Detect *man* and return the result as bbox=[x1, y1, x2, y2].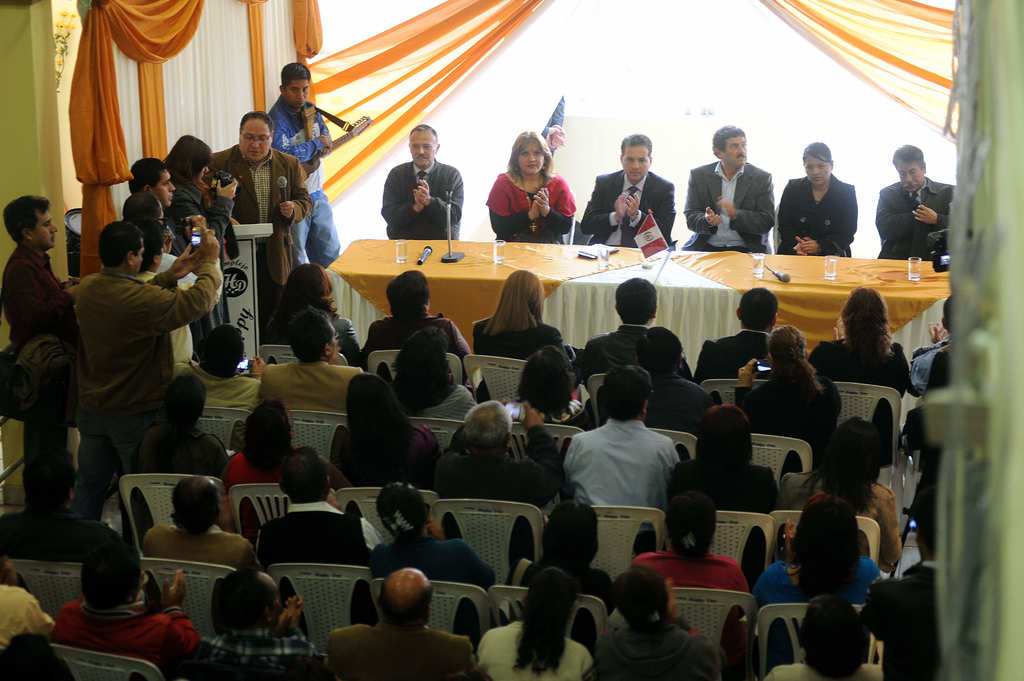
bbox=[876, 145, 957, 267].
